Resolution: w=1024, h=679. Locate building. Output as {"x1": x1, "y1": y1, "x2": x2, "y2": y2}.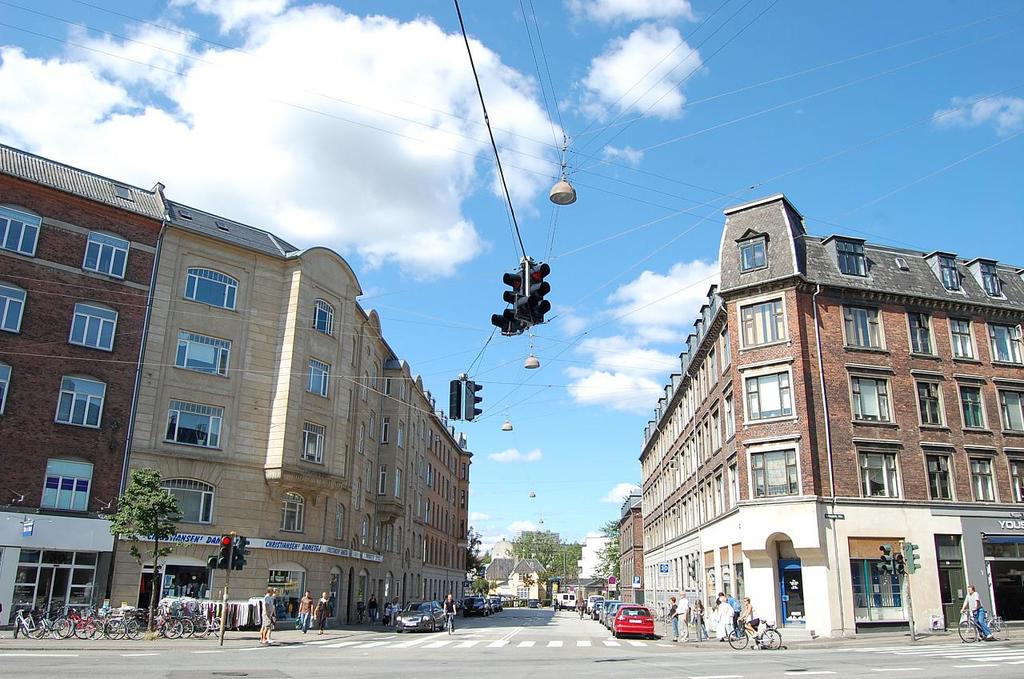
{"x1": 104, "y1": 189, "x2": 411, "y2": 627}.
